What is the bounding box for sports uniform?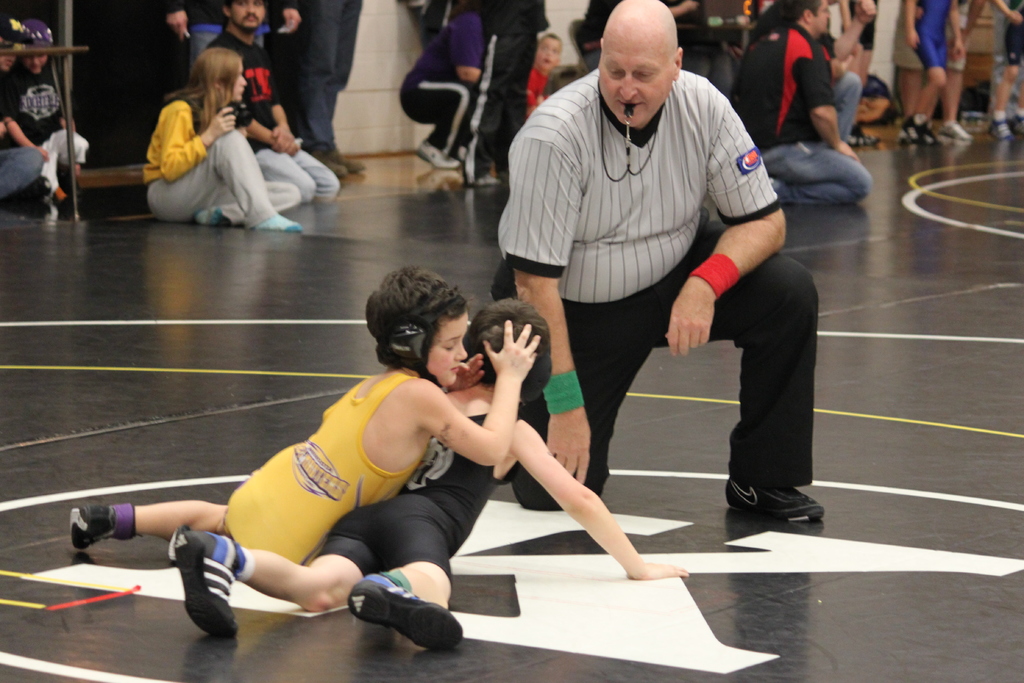
box(458, 0, 534, 177).
